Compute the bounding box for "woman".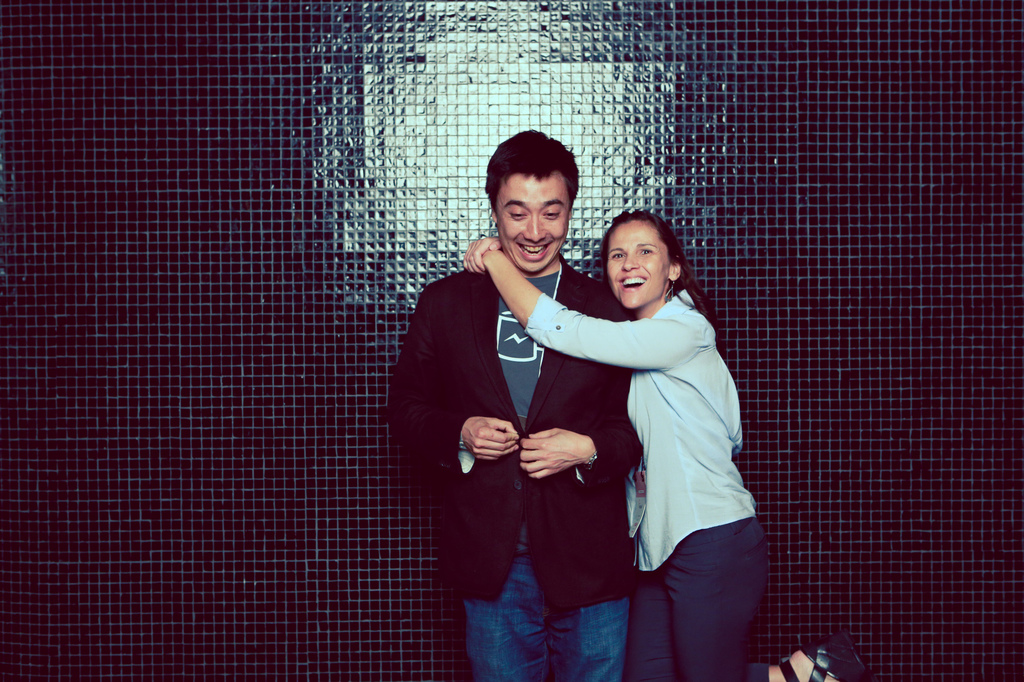
Rect(460, 234, 875, 681).
